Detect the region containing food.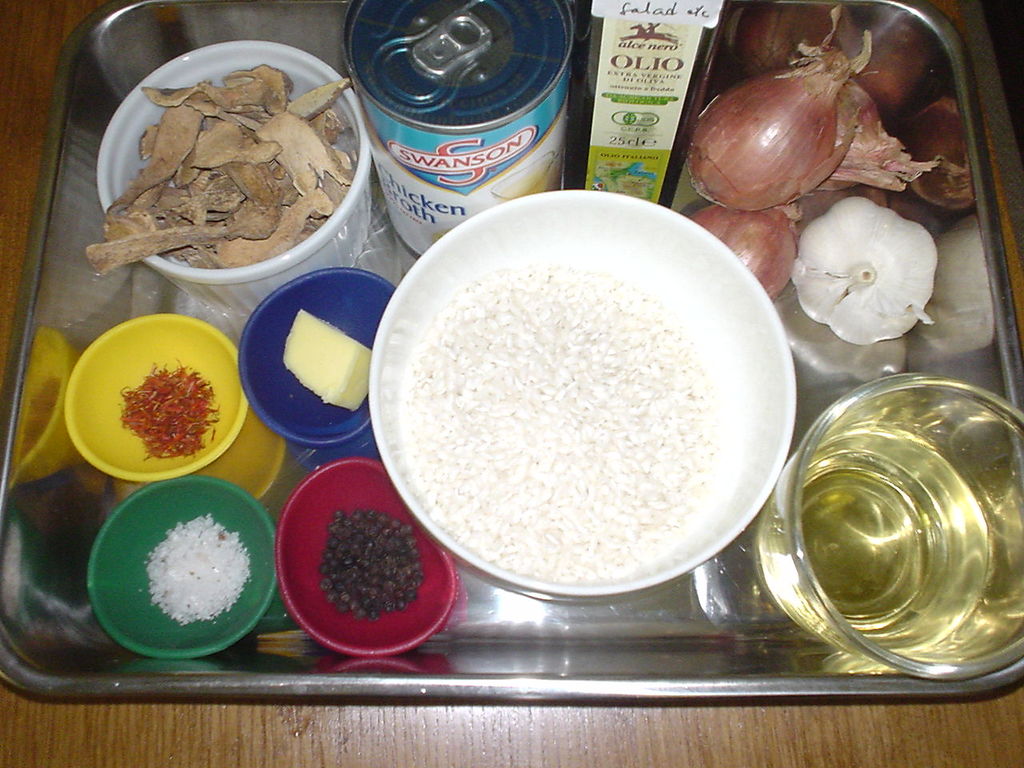
box(694, 10, 840, 208).
